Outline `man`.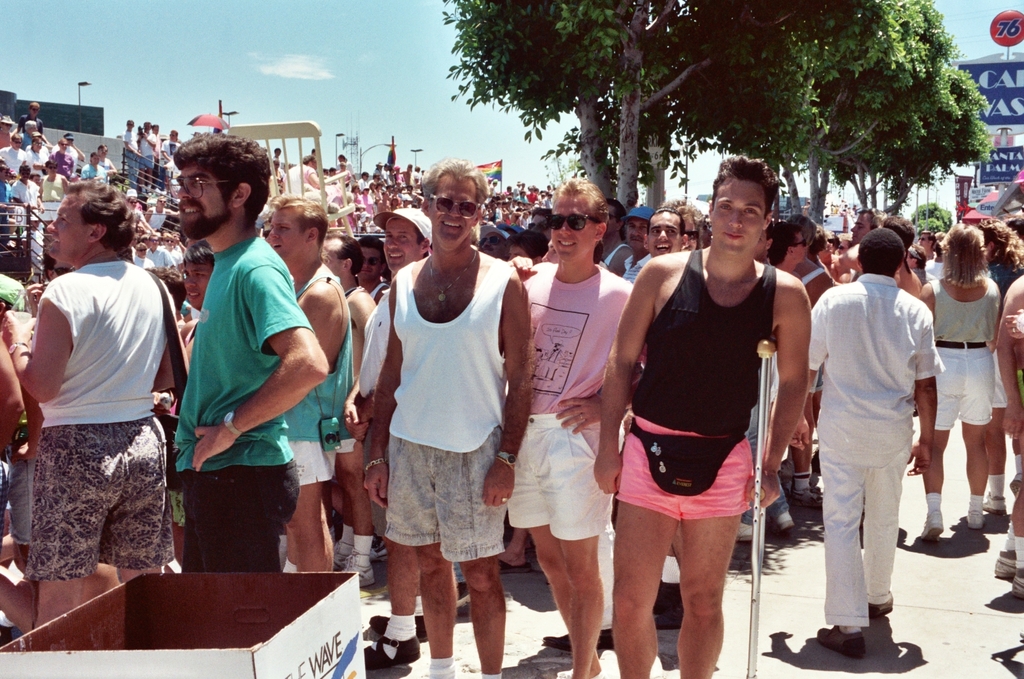
Outline: [x1=643, y1=210, x2=684, y2=251].
